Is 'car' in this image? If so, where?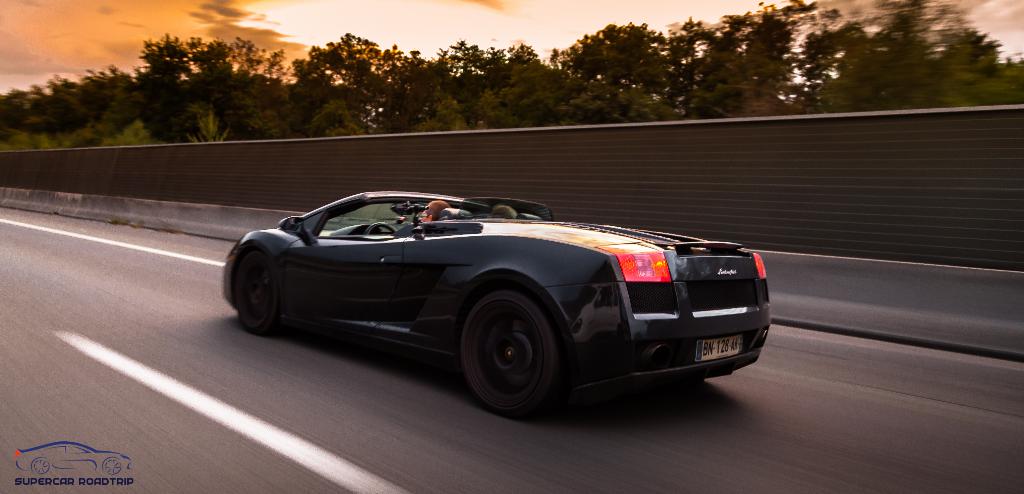
Yes, at [x1=222, y1=181, x2=769, y2=423].
